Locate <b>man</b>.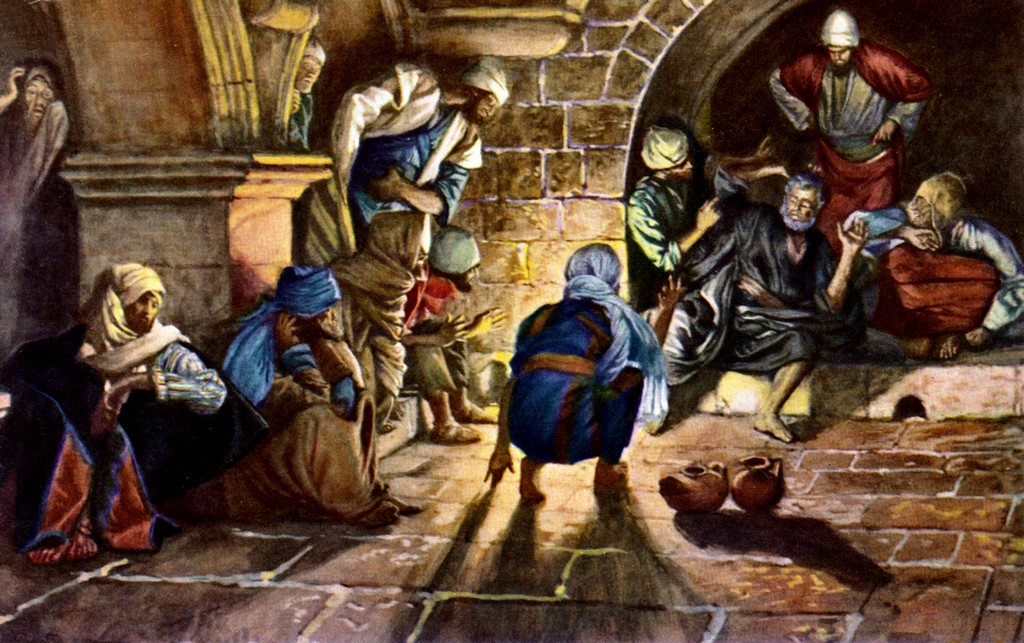
Bounding box: bbox=[397, 230, 505, 441].
